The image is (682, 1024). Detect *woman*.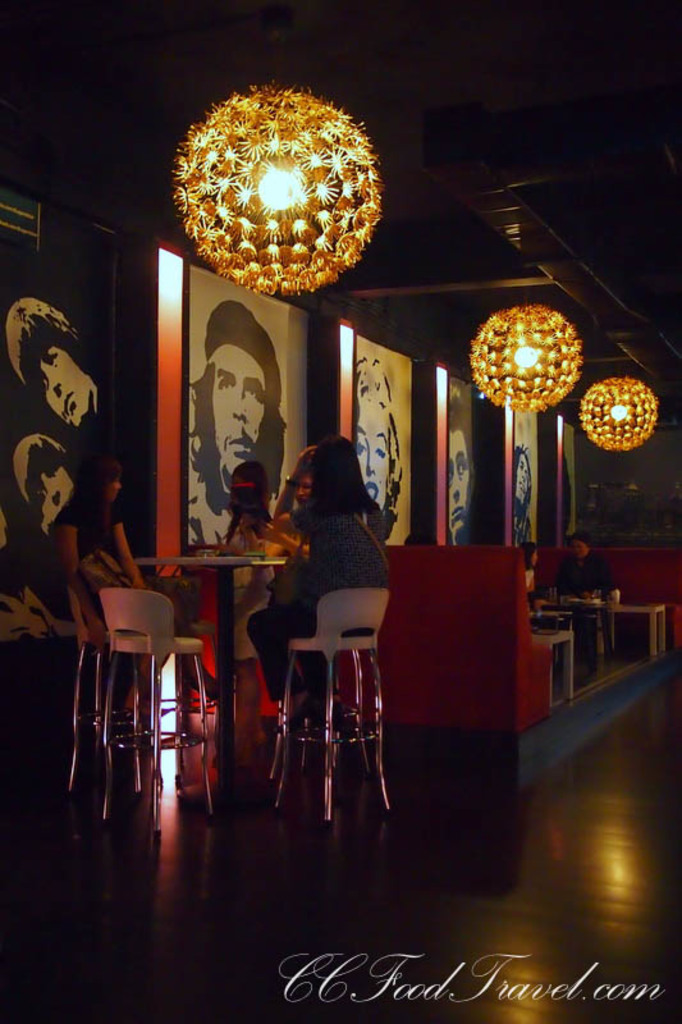
Detection: [x1=42, y1=454, x2=154, y2=721].
